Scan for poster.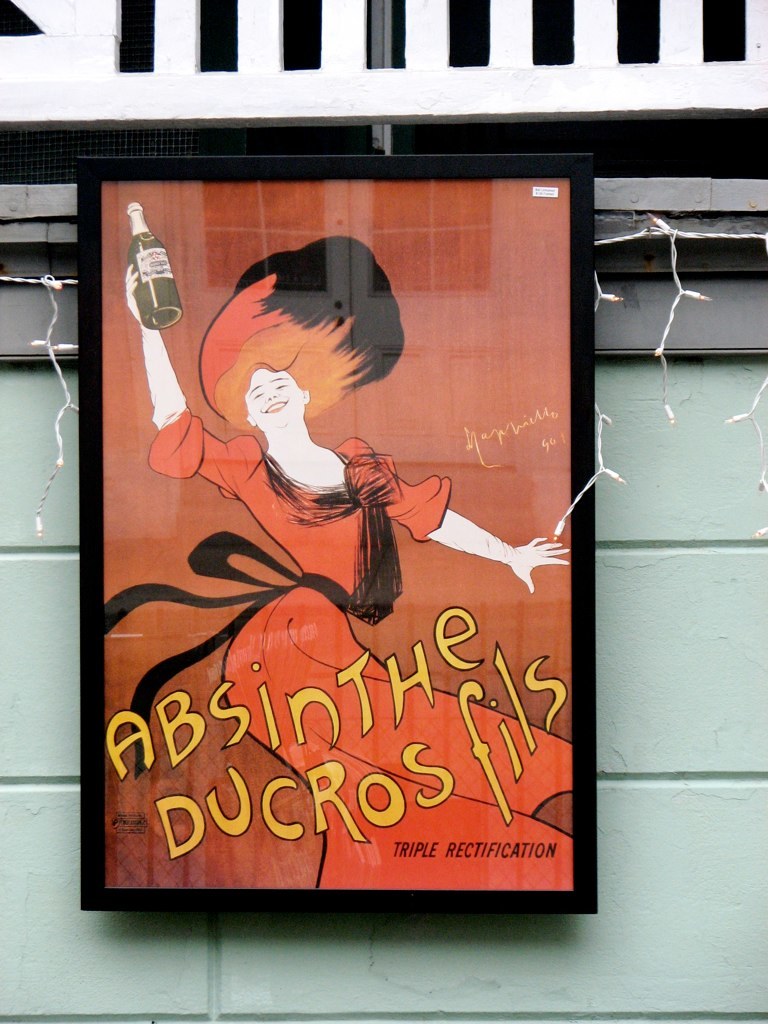
Scan result: [107,174,582,893].
